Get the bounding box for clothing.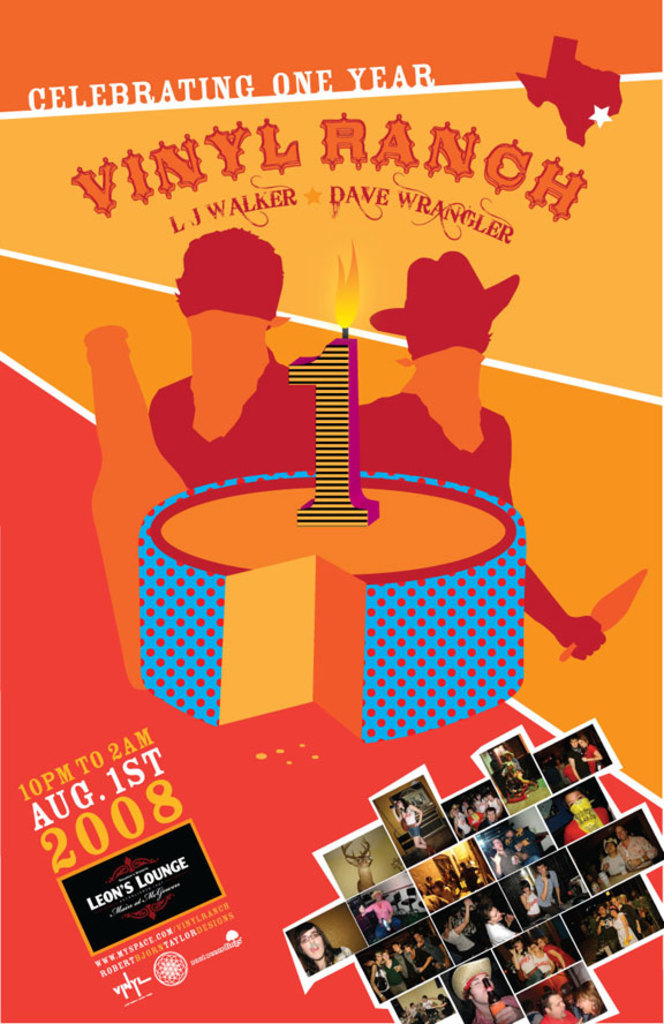
left=150, top=347, right=319, bottom=488.
